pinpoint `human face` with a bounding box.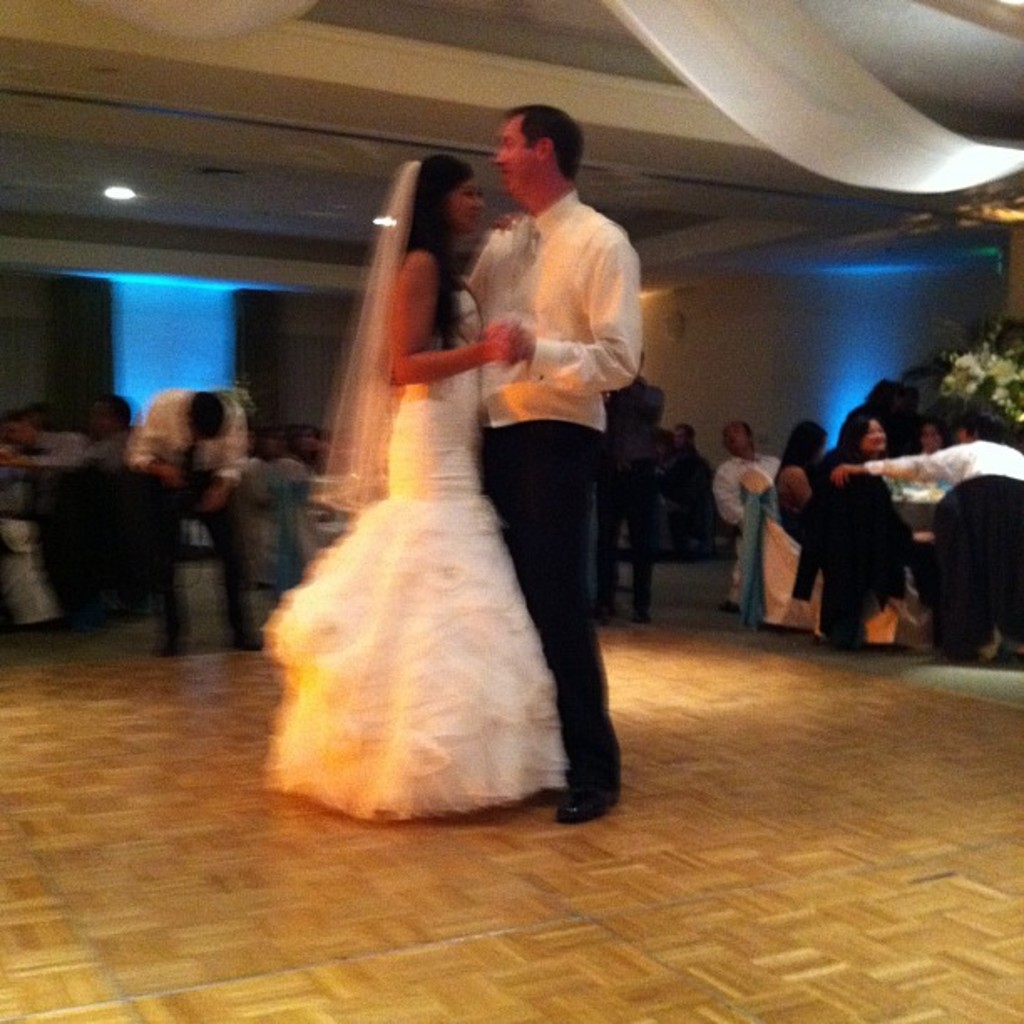
(left=494, top=114, right=539, bottom=187).
